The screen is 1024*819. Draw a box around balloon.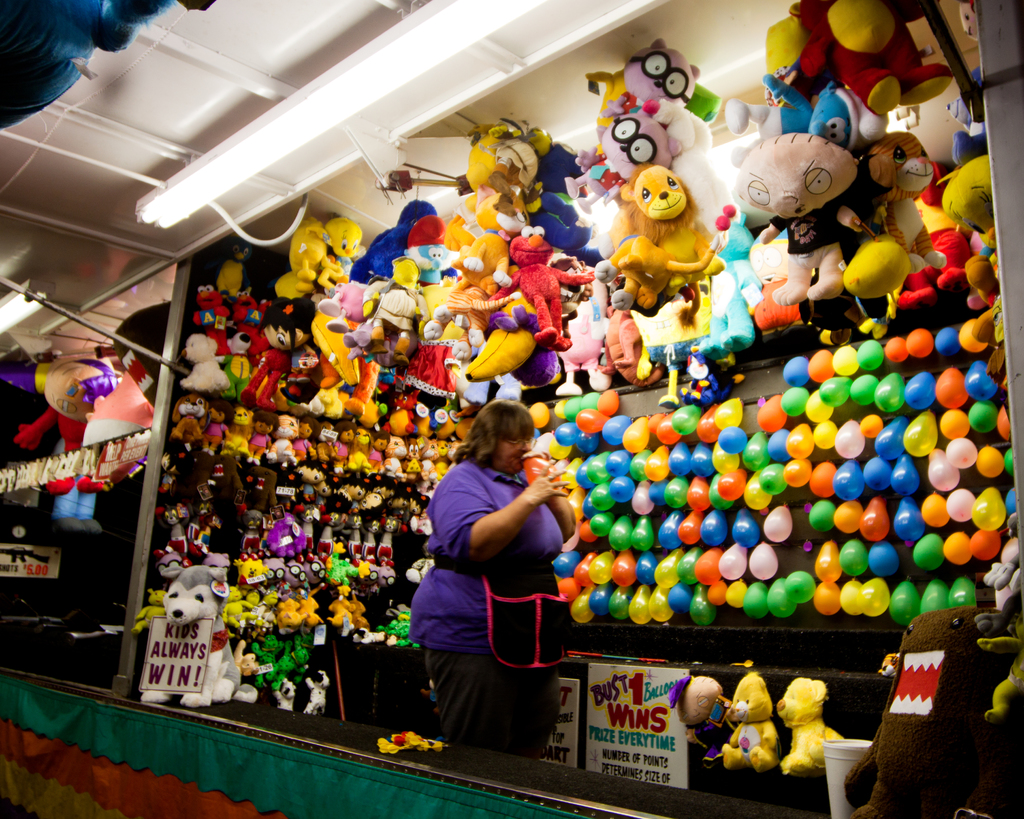
{"left": 646, "top": 412, "right": 662, "bottom": 432}.
